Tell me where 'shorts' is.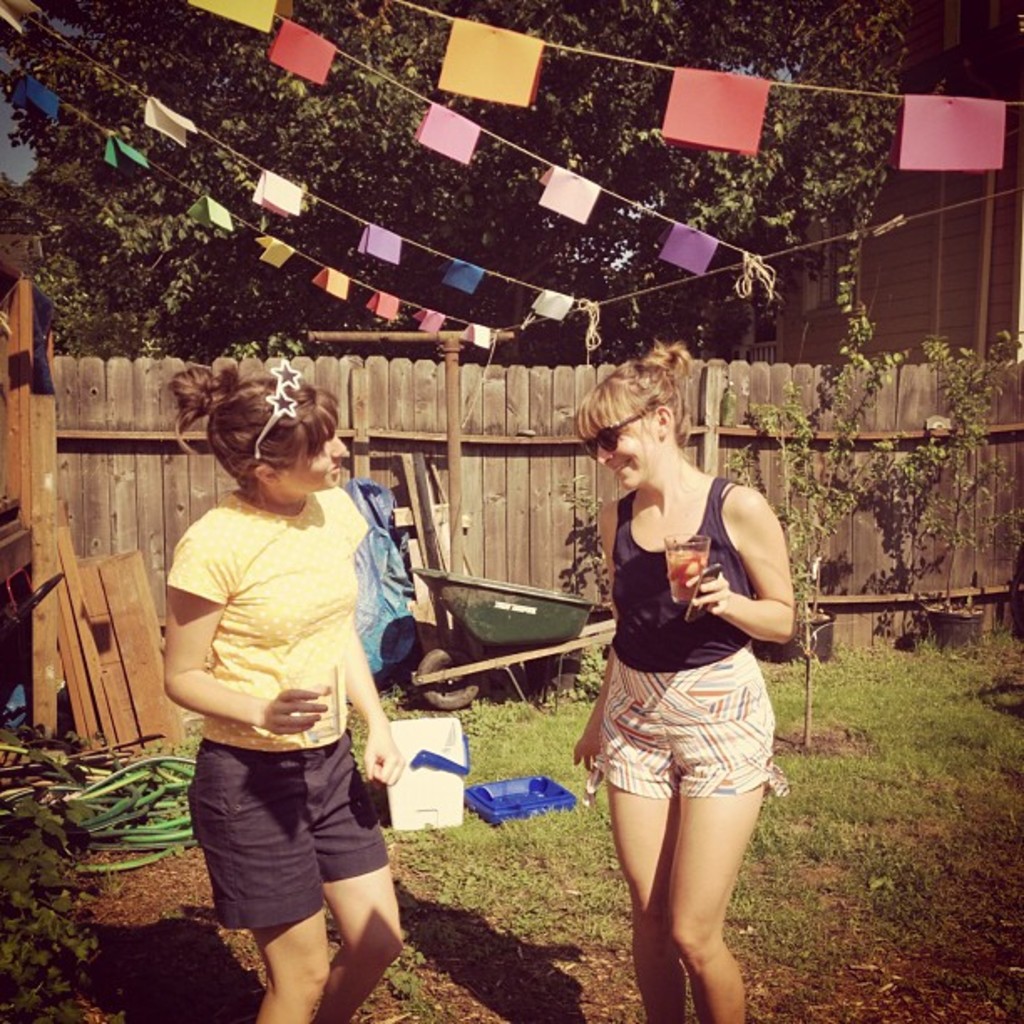
'shorts' is at 581/646/790/808.
